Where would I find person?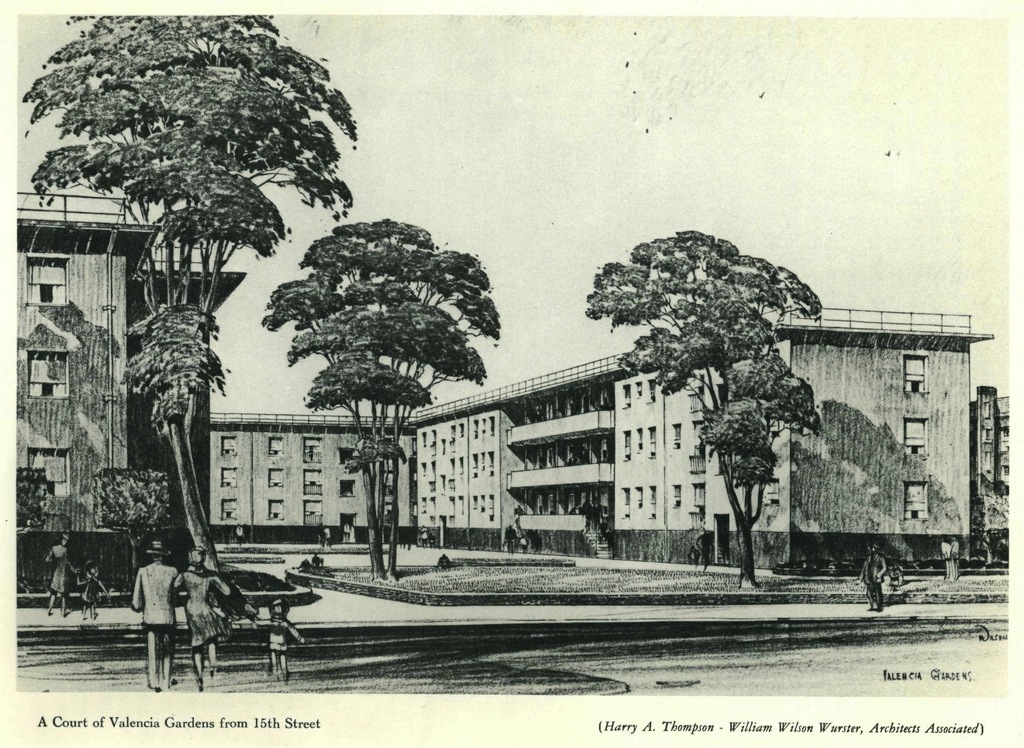
At 854 546 884 614.
